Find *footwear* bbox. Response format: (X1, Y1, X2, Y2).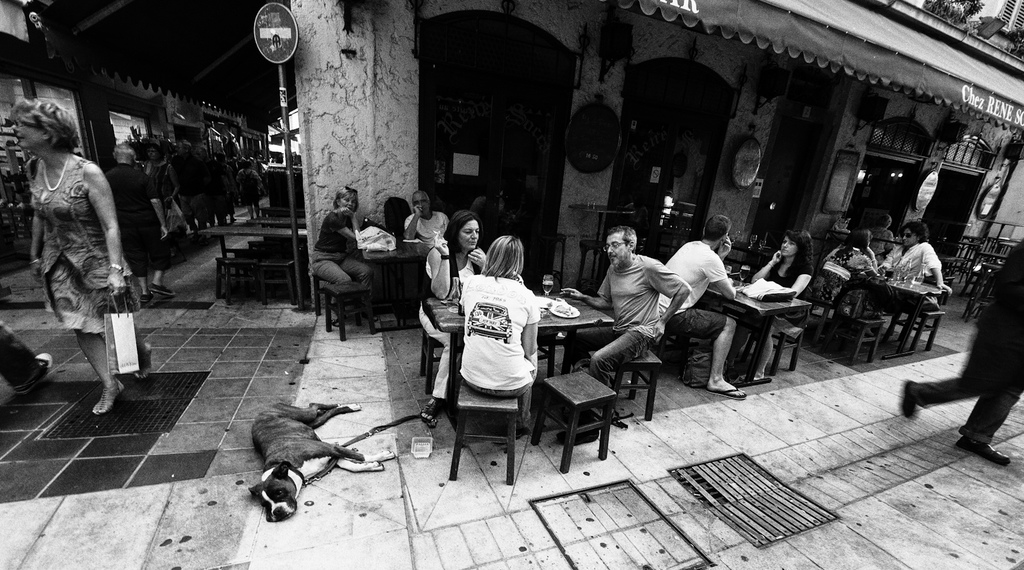
(19, 352, 52, 395).
